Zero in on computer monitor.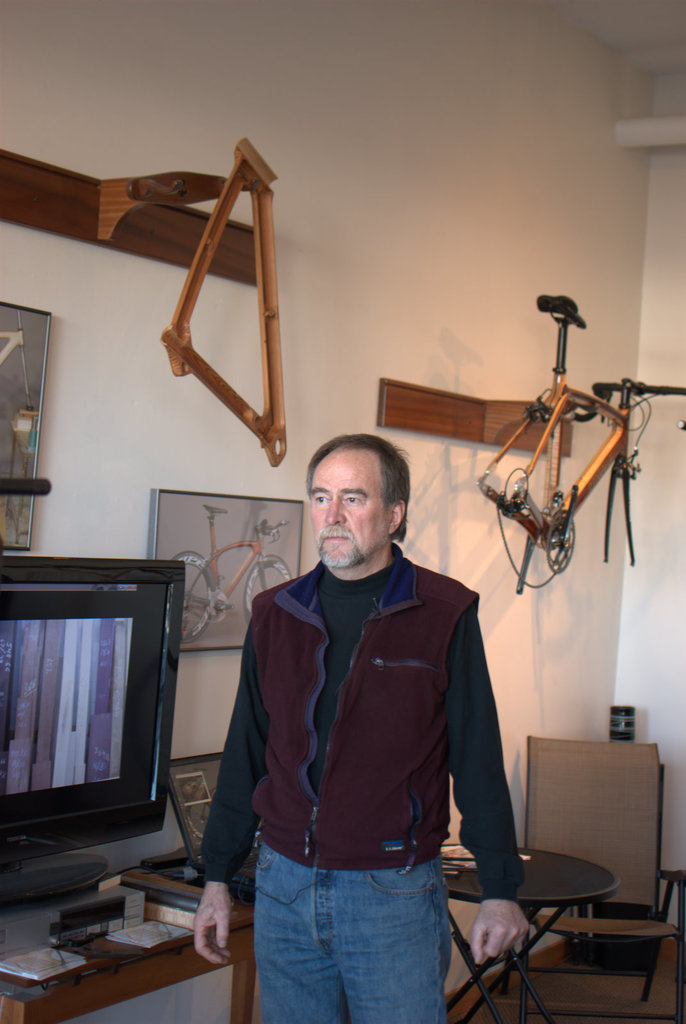
Zeroed in: x1=9 y1=561 x2=189 y2=892.
